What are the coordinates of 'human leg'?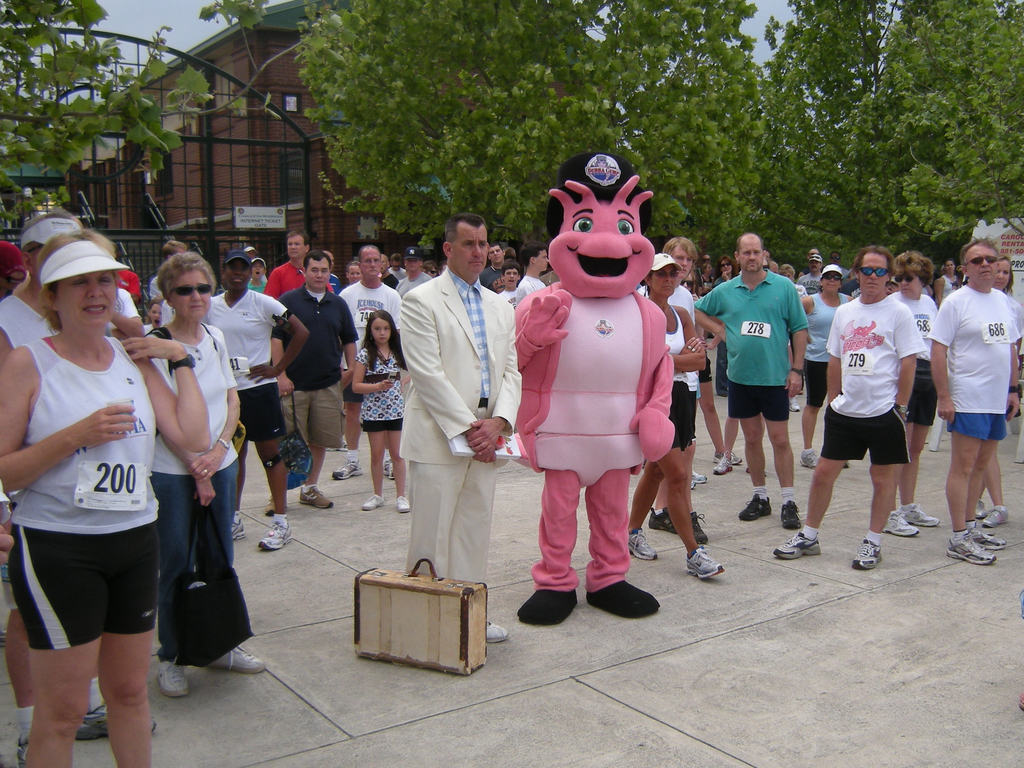
(730,380,771,518).
